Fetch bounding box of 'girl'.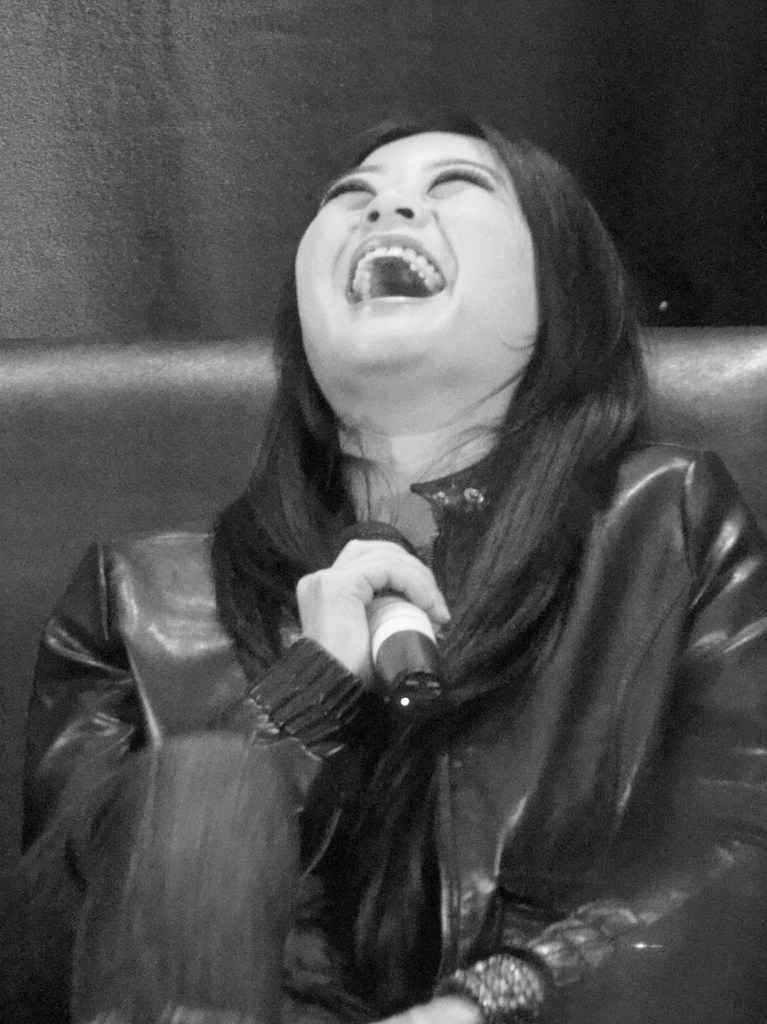
Bbox: {"x1": 28, "y1": 122, "x2": 766, "y2": 1023}.
